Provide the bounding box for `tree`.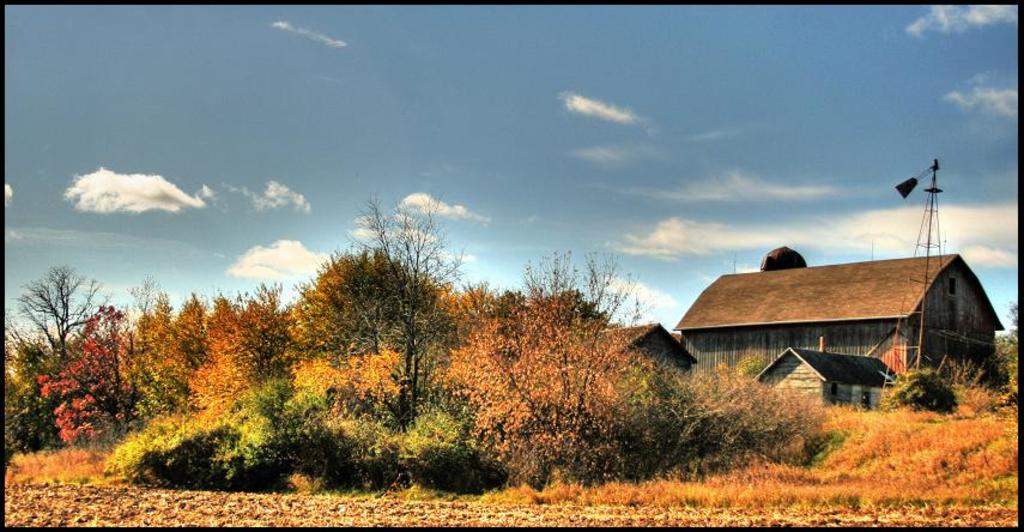
region(177, 289, 208, 367).
